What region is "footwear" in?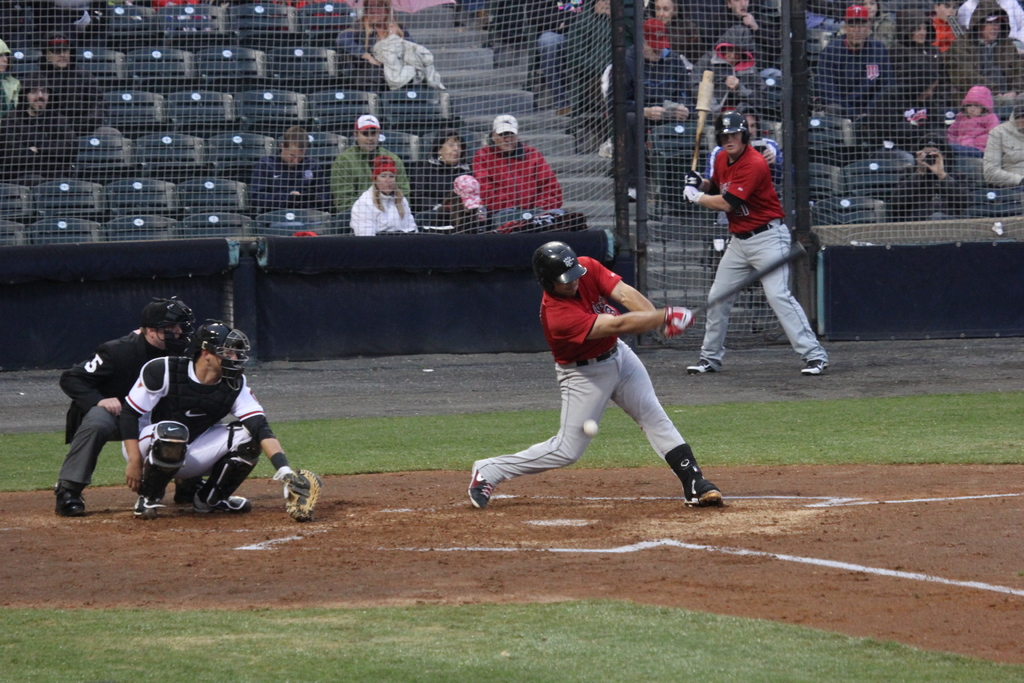
{"x1": 625, "y1": 186, "x2": 638, "y2": 202}.
